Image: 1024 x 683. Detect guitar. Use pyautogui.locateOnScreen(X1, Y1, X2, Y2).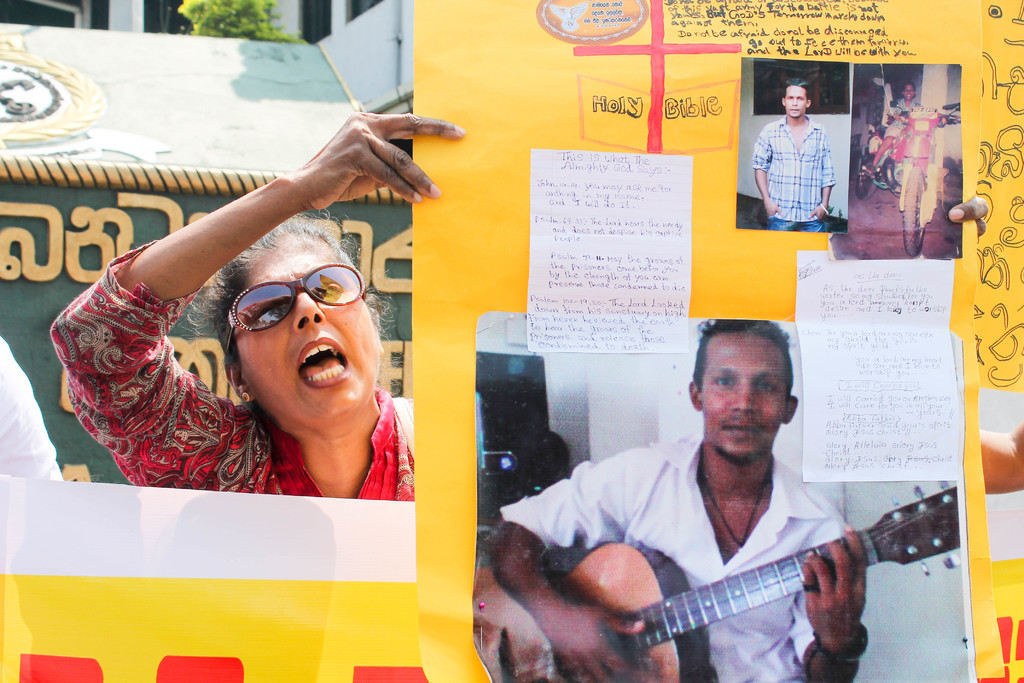
pyautogui.locateOnScreen(477, 483, 960, 682).
